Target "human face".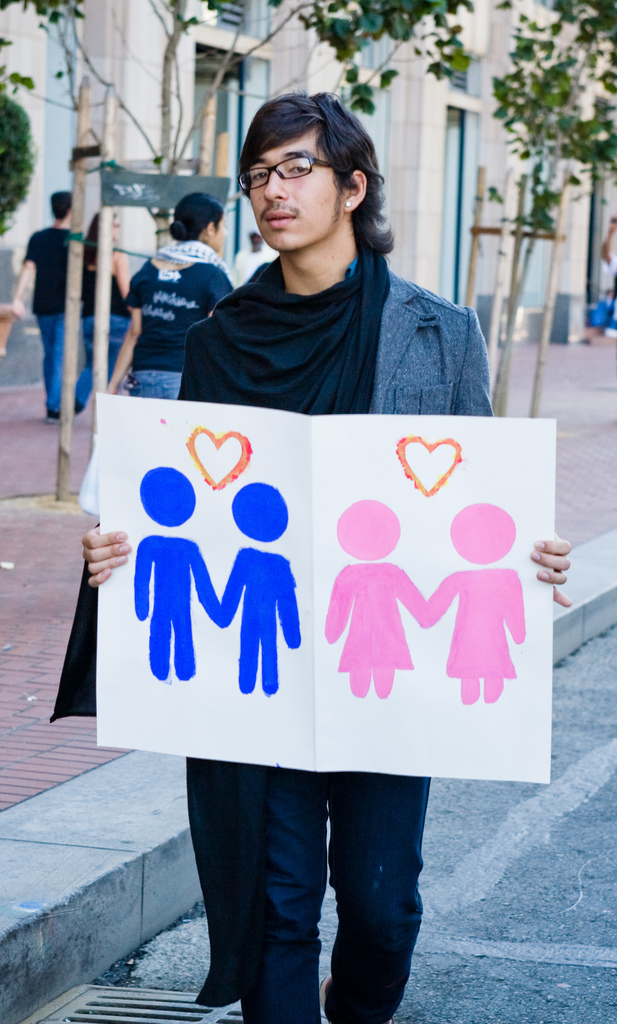
Target region: crop(246, 115, 342, 257).
